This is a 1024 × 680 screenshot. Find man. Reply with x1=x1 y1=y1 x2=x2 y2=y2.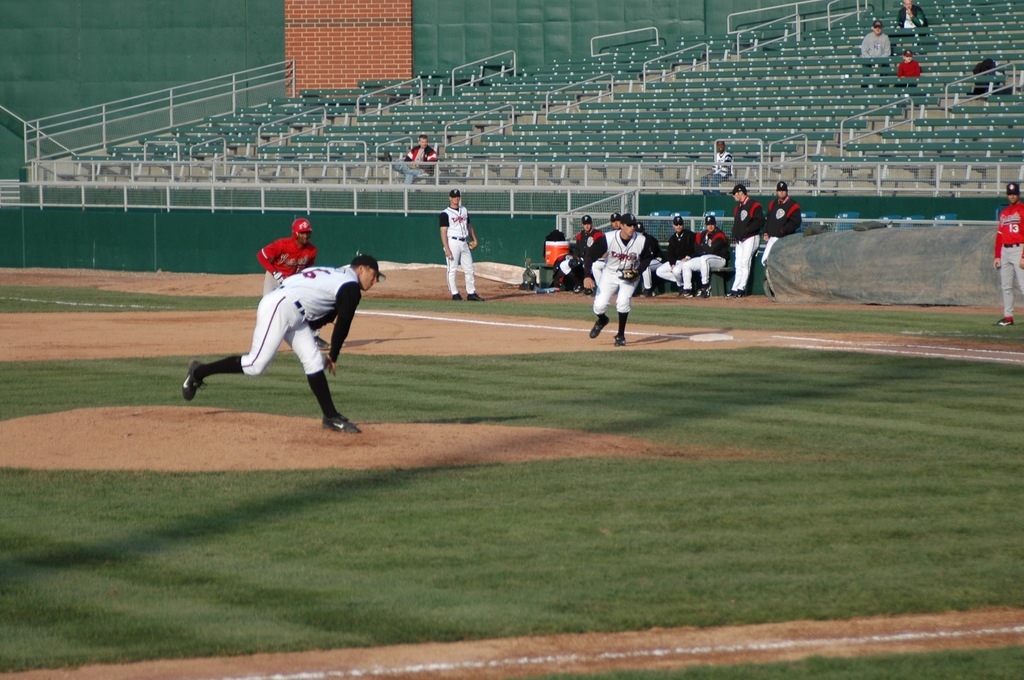
x1=561 y1=212 x2=609 y2=287.
